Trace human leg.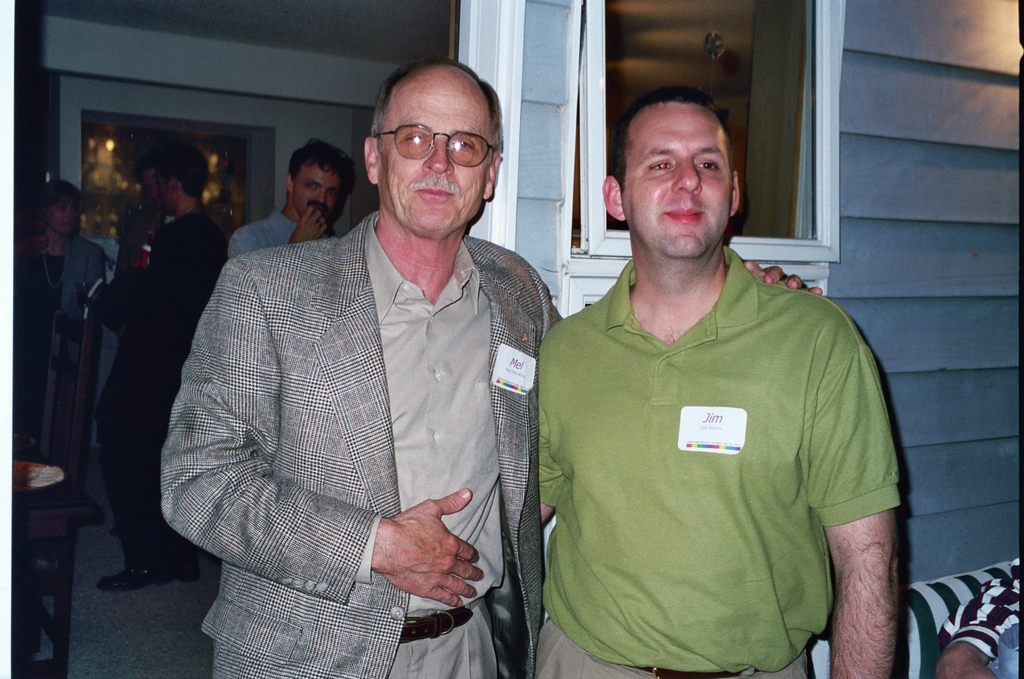
Traced to 175/539/200/581.
